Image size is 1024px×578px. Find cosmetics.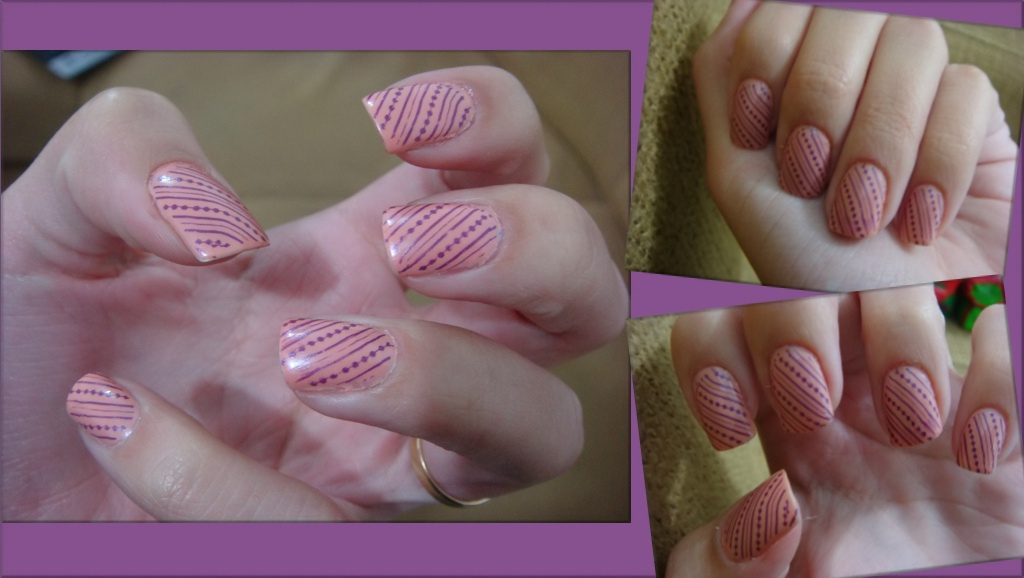
959/406/1008/476.
